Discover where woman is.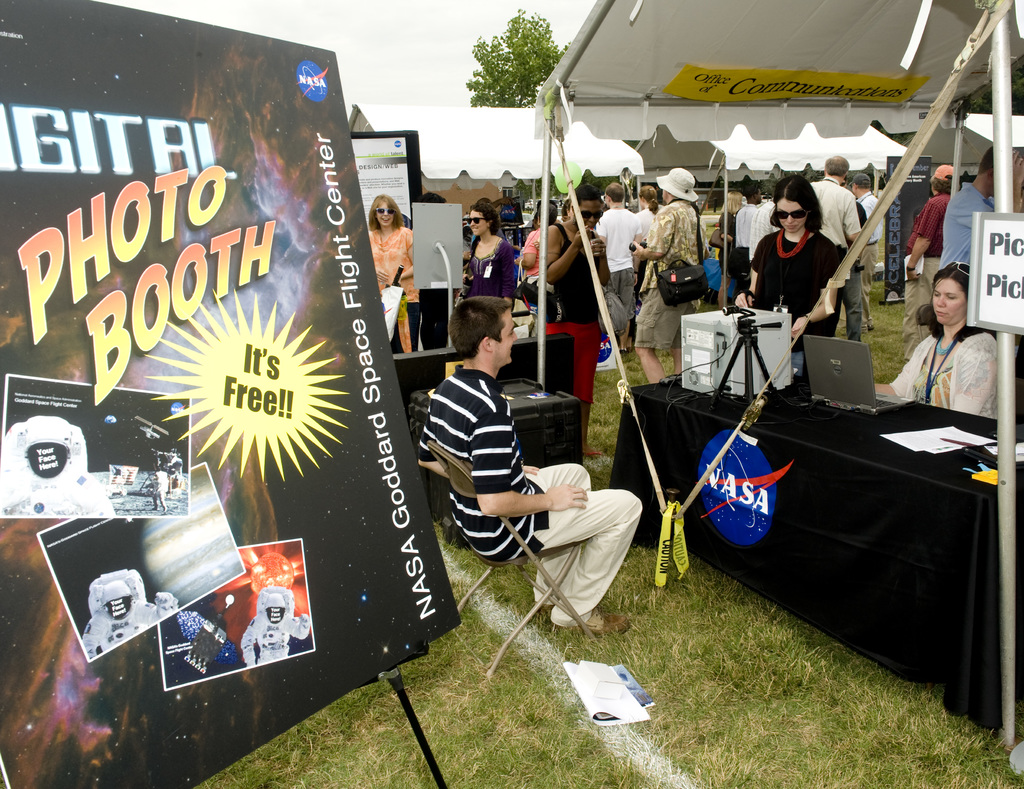
Discovered at bbox=(517, 202, 567, 281).
